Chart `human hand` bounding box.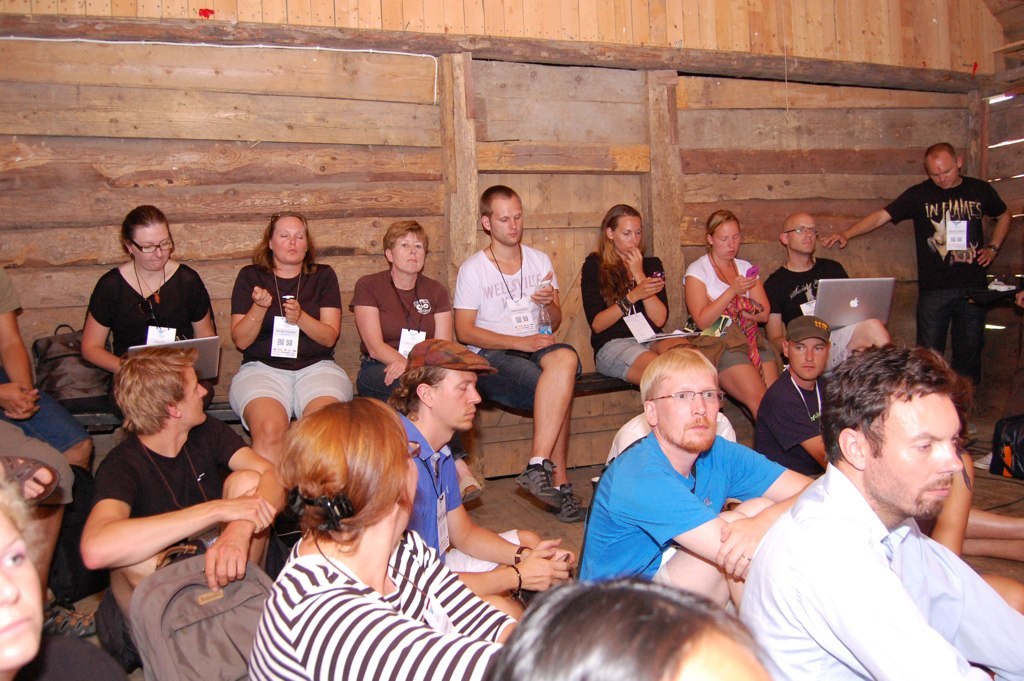
Charted: bbox(188, 495, 244, 608).
